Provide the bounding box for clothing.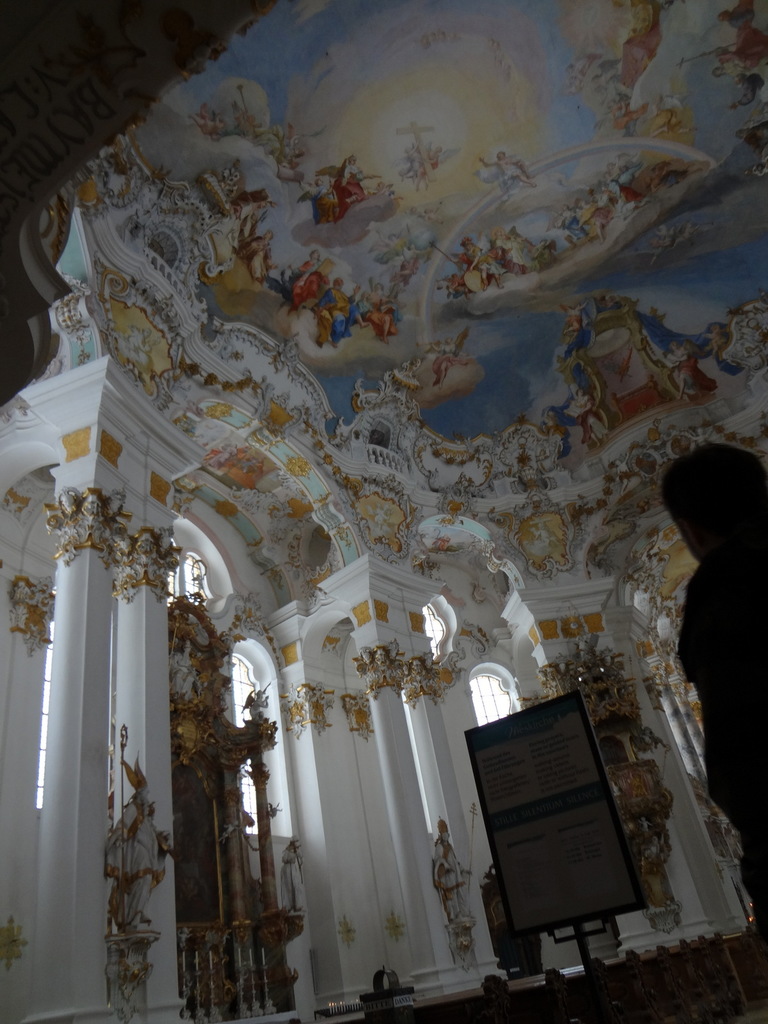
bbox=[154, 830, 174, 886].
